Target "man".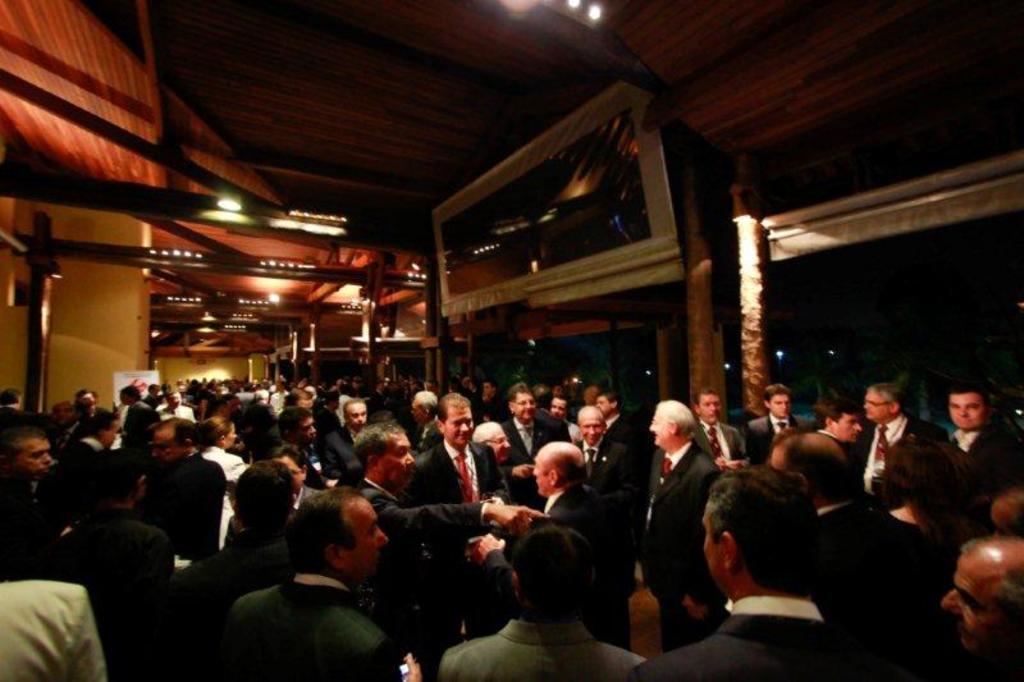
Target region: <bbox>147, 416, 232, 557</bbox>.
